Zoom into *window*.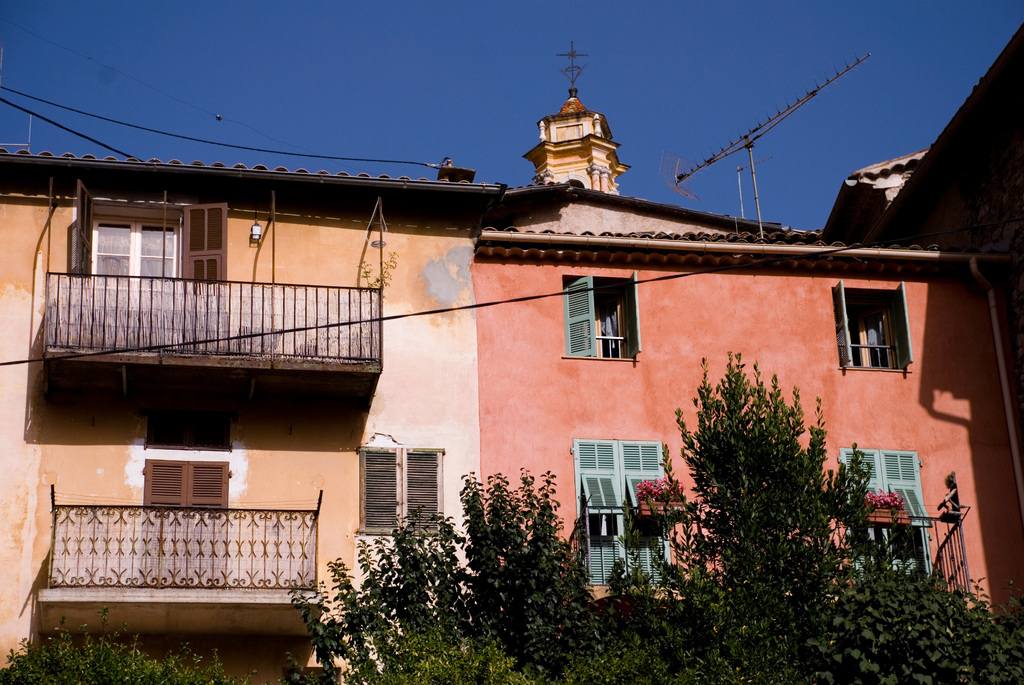
Zoom target: bbox=[843, 290, 916, 383].
